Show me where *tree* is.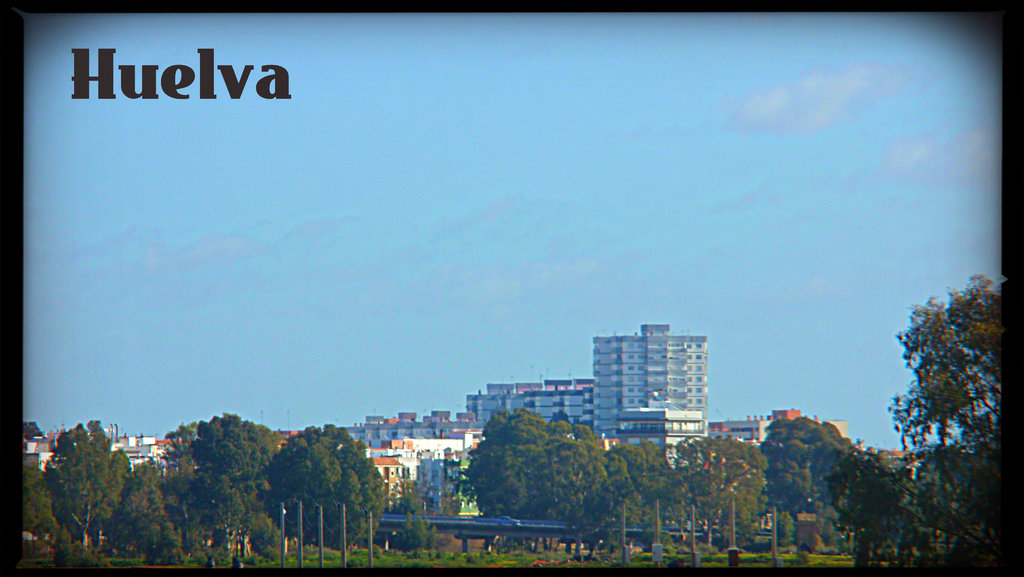
*tree* is at detection(886, 267, 1002, 451).
